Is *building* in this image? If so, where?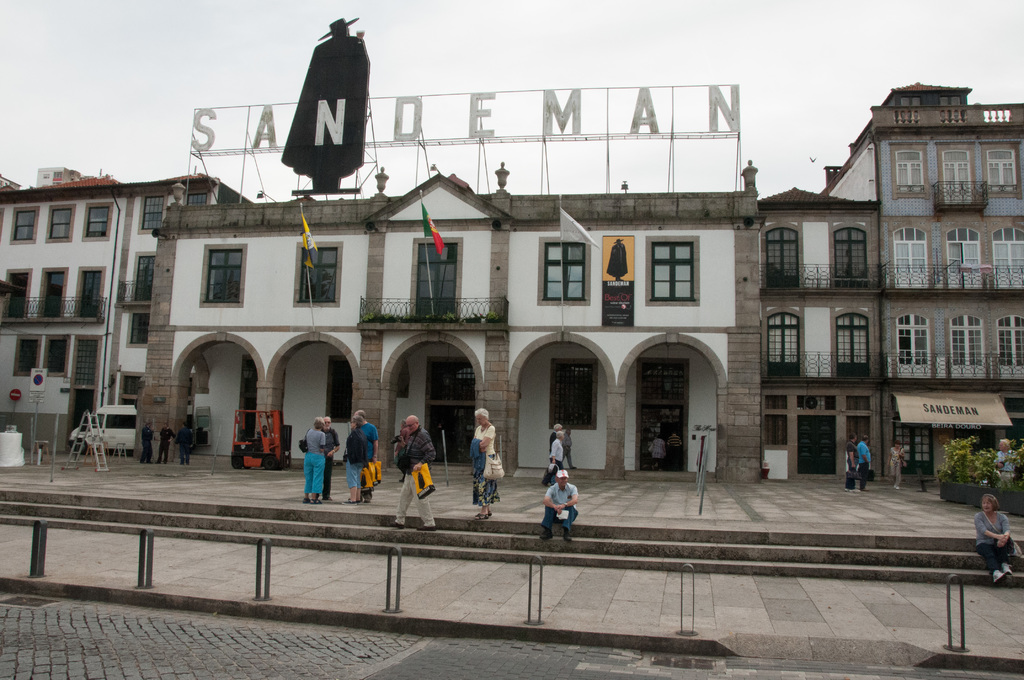
Yes, at bbox(0, 169, 251, 458).
